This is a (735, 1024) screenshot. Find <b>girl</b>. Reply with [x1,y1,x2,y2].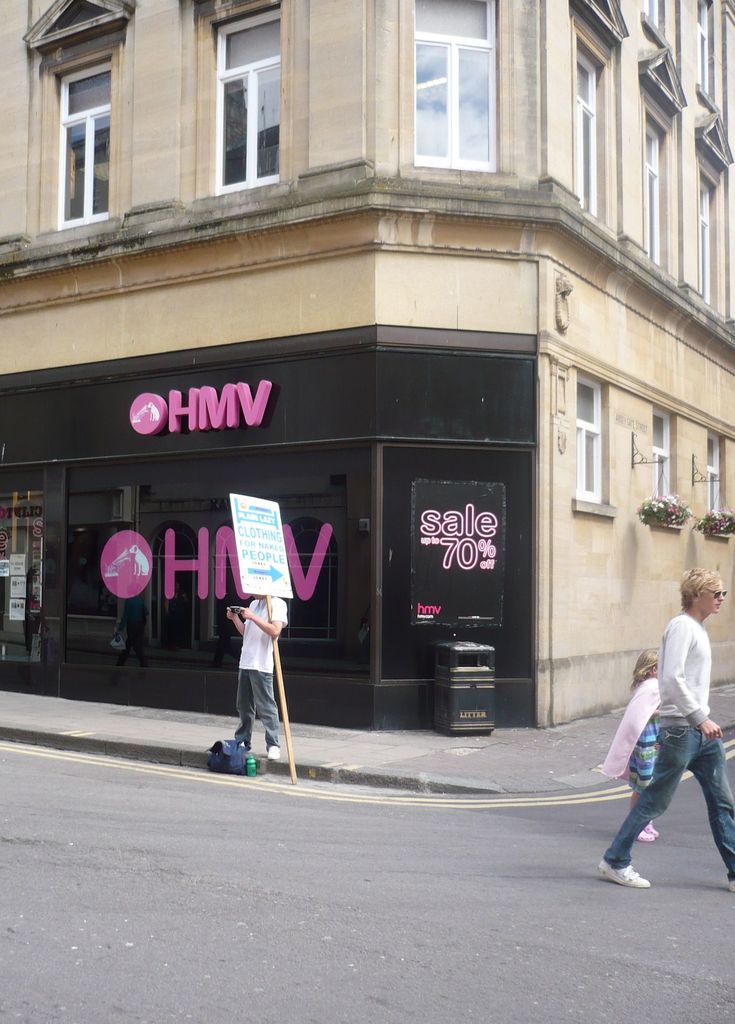
[620,650,659,841].
